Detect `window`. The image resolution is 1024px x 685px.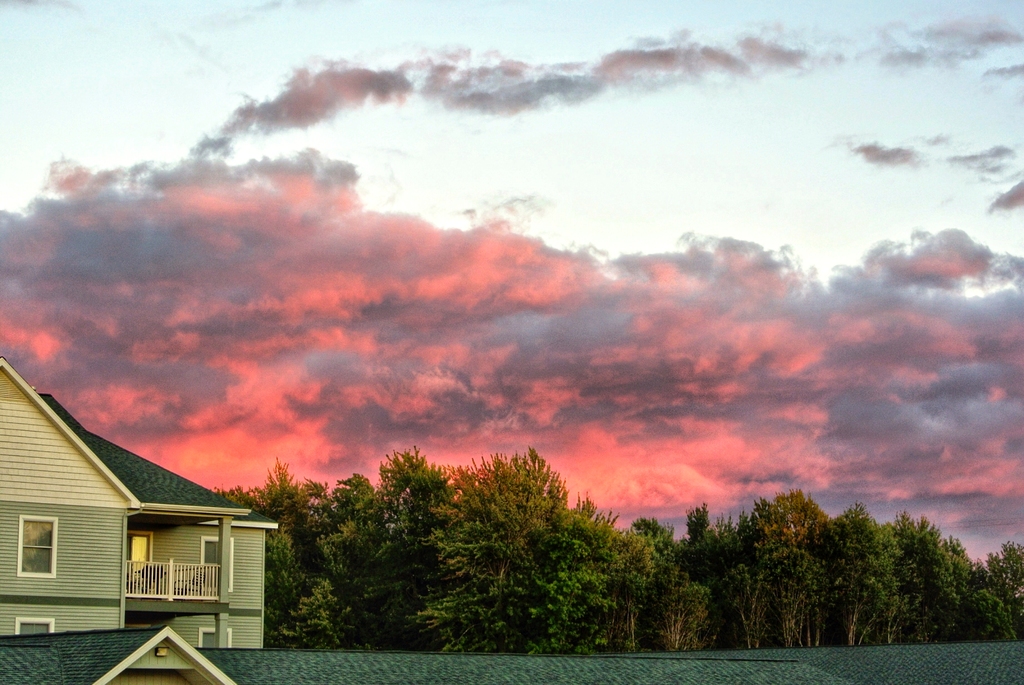
16, 512, 57, 579.
